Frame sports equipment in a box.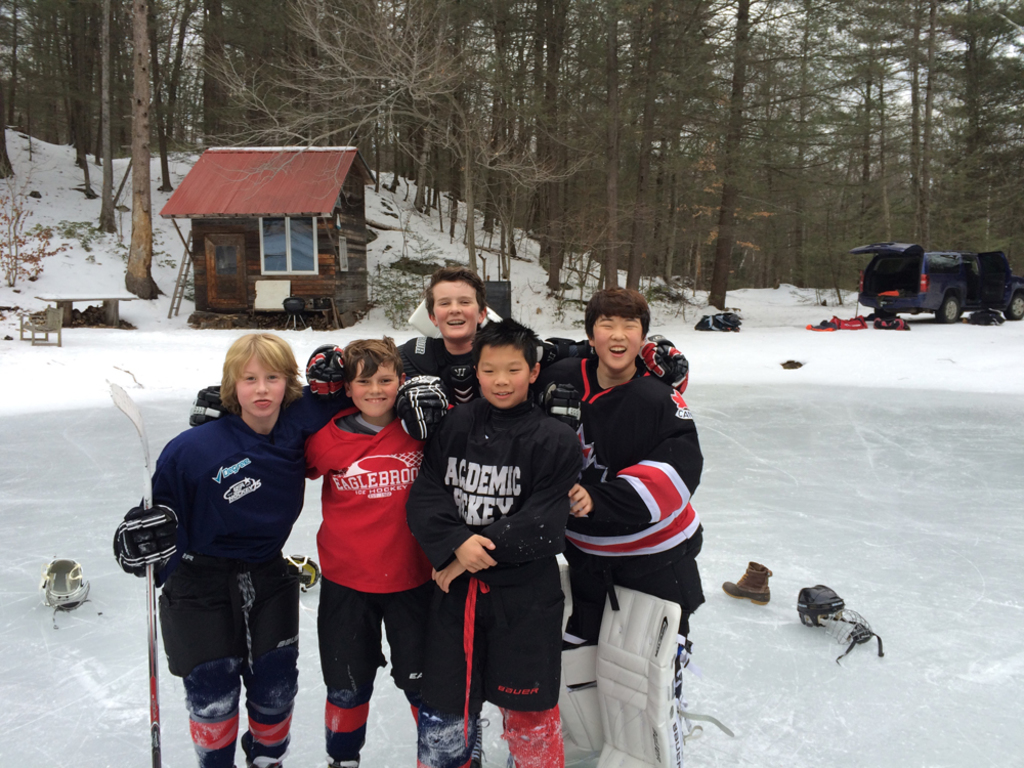
{"x1": 799, "y1": 586, "x2": 884, "y2": 665}.
